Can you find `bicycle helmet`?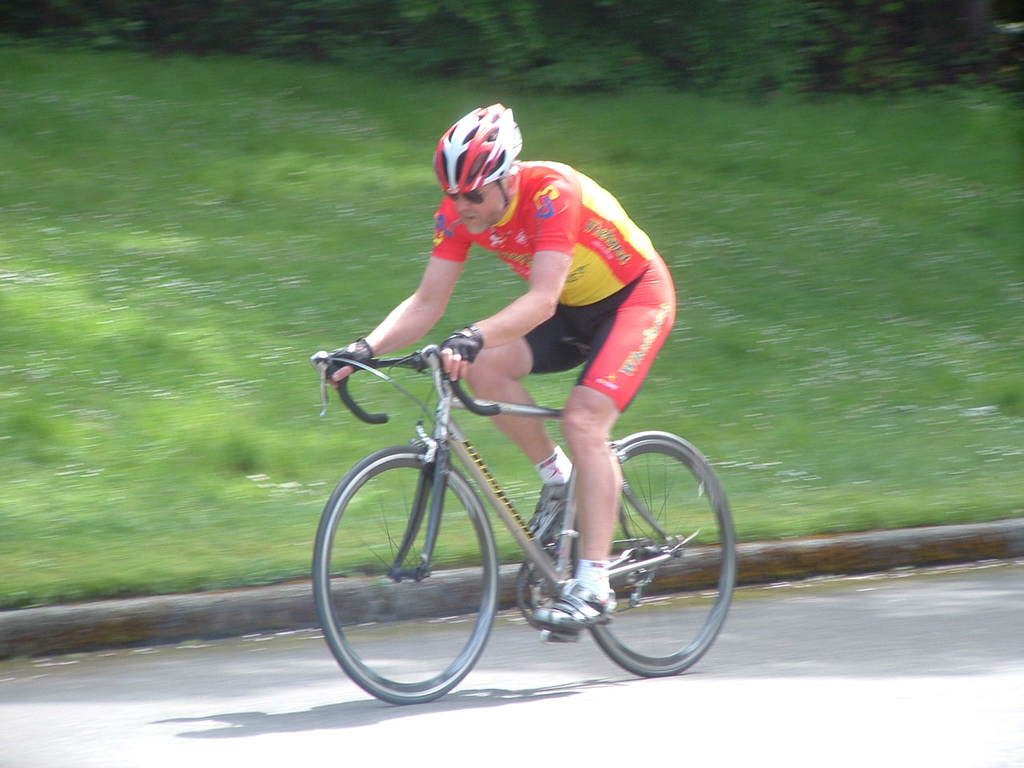
Yes, bounding box: box=[431, 105, 523, 204].
